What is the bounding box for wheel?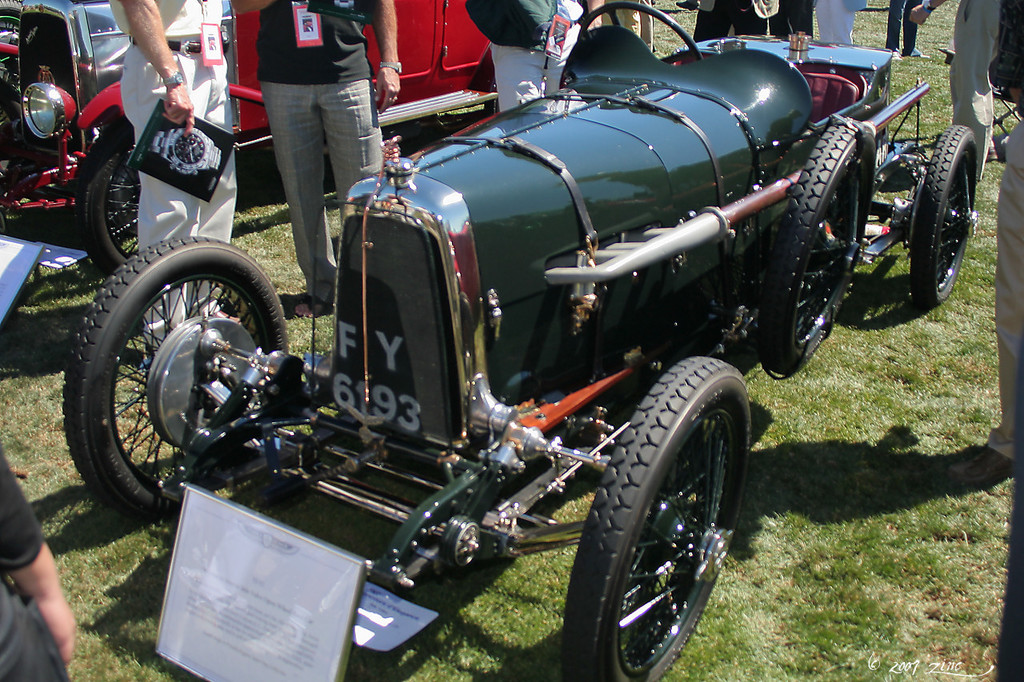
578,3,702,60.
